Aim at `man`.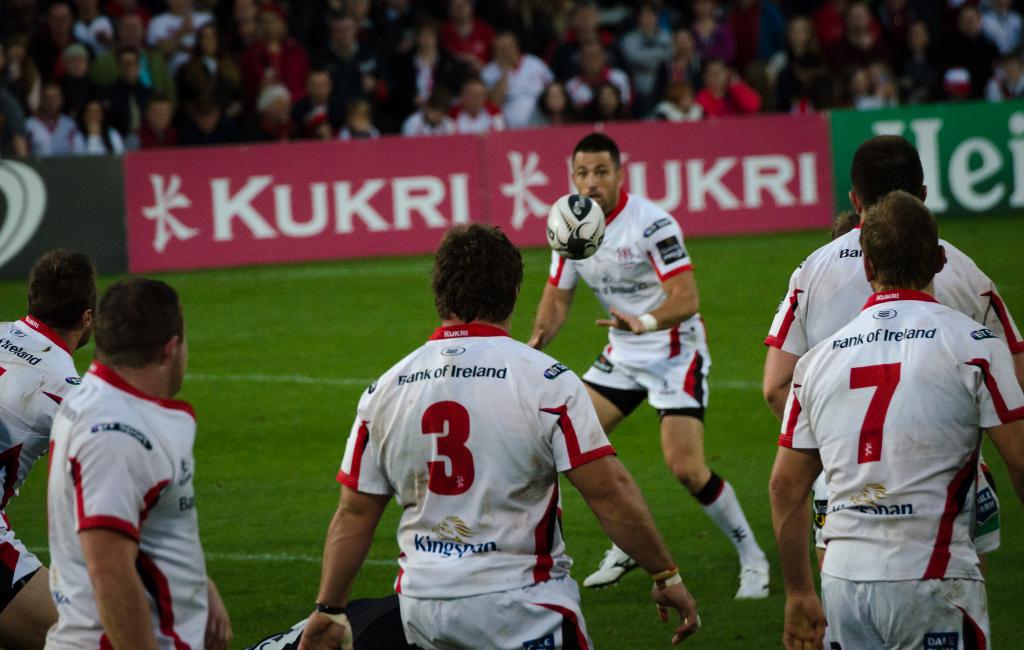
Aimed at crop(32, 226, 227, 638).
